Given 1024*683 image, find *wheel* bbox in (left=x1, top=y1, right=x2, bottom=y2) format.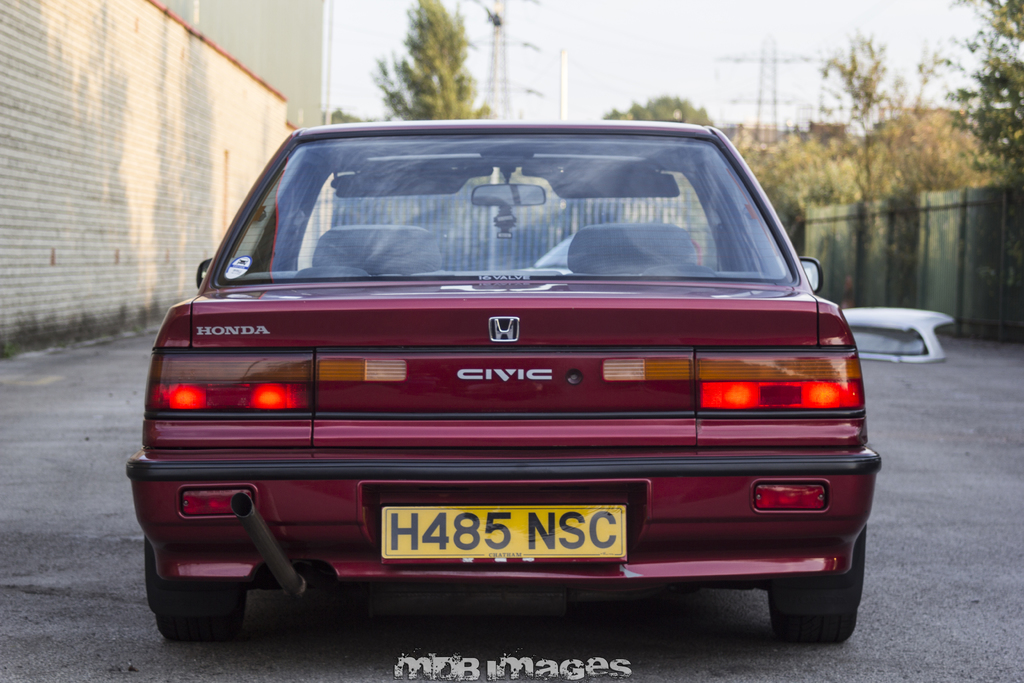
(left=164, top=575, right=245, bottom=642).
